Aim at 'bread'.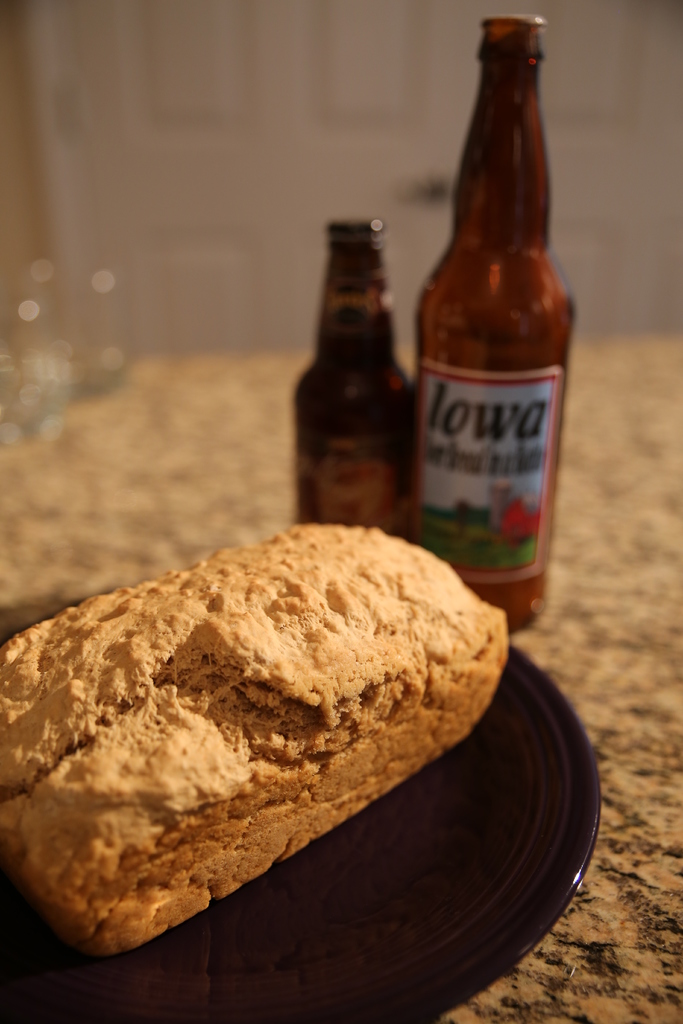
Aimed at 102 531 522 872.
